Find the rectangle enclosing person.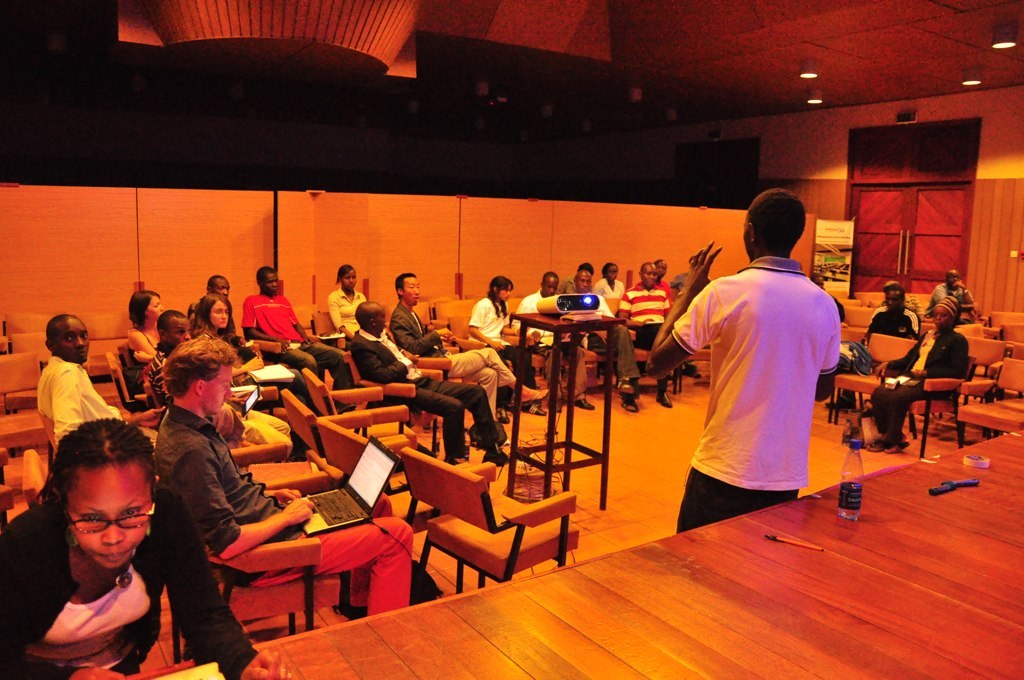
pyautogui.locateOnScreen(386, 271, 551, 420).
